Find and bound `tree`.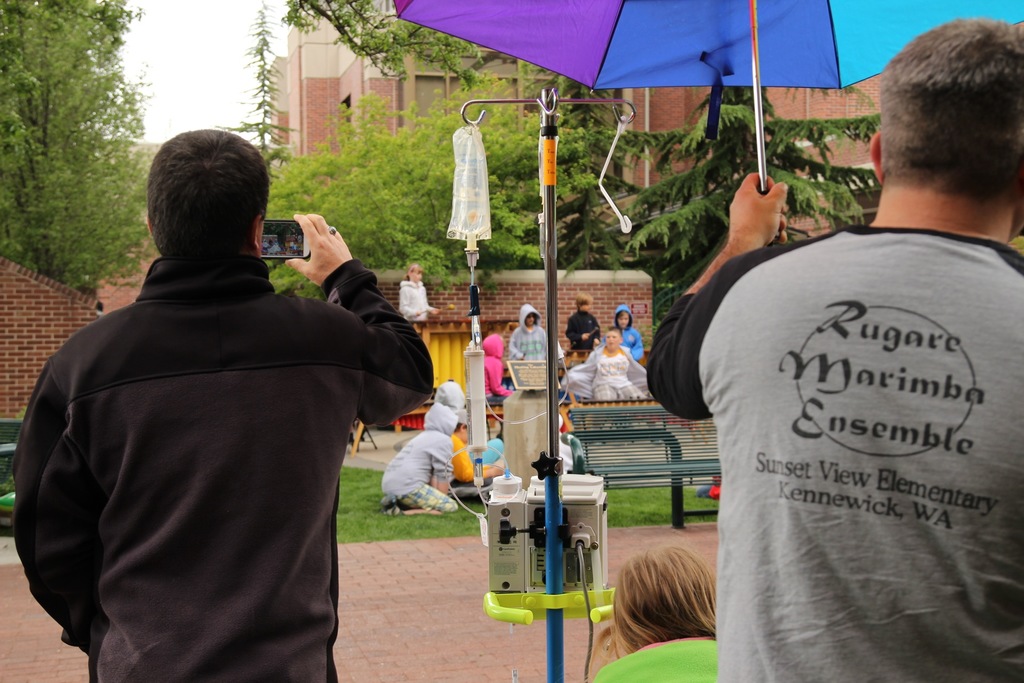
Bound: BBox(604, 83, 885, 309).
